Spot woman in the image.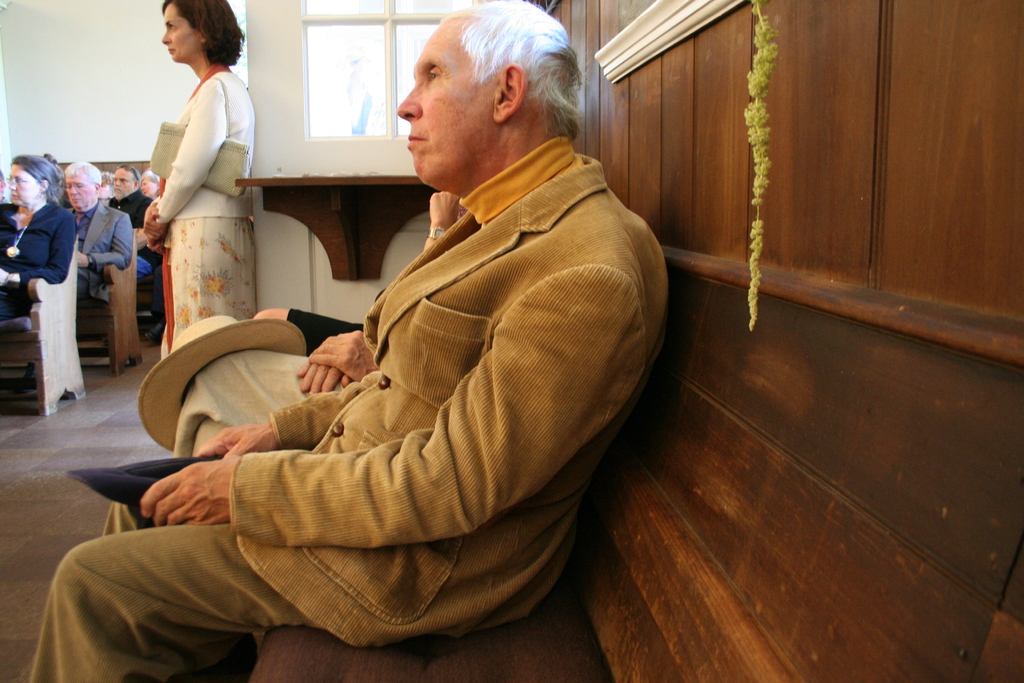
woman found at <box>137,0,255,284</box>.
